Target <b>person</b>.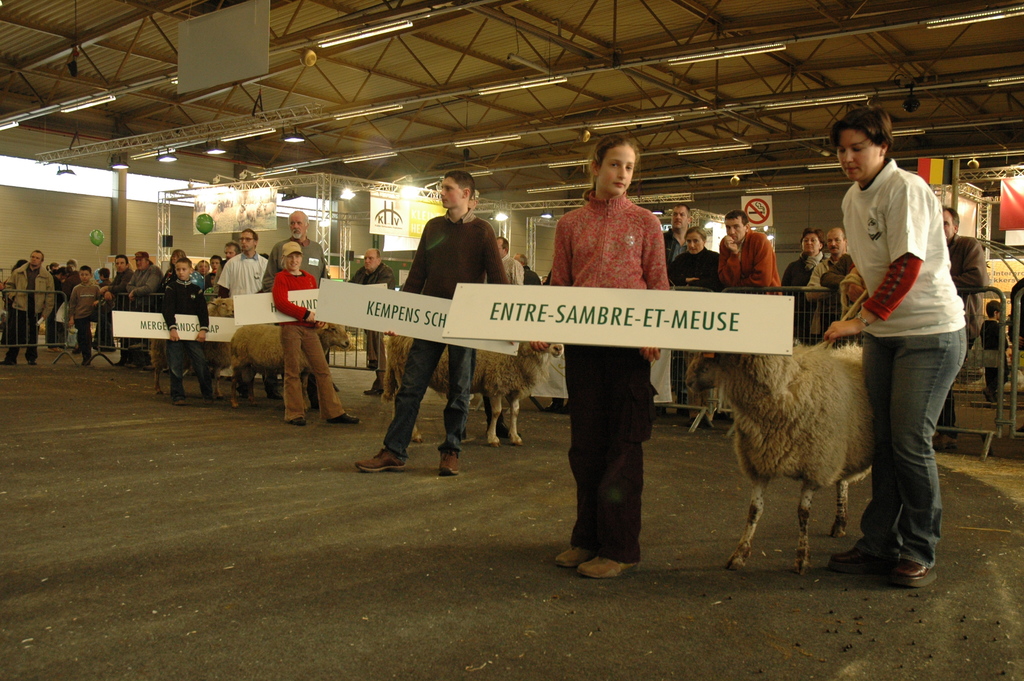
Target region: [525,127,675,582].
